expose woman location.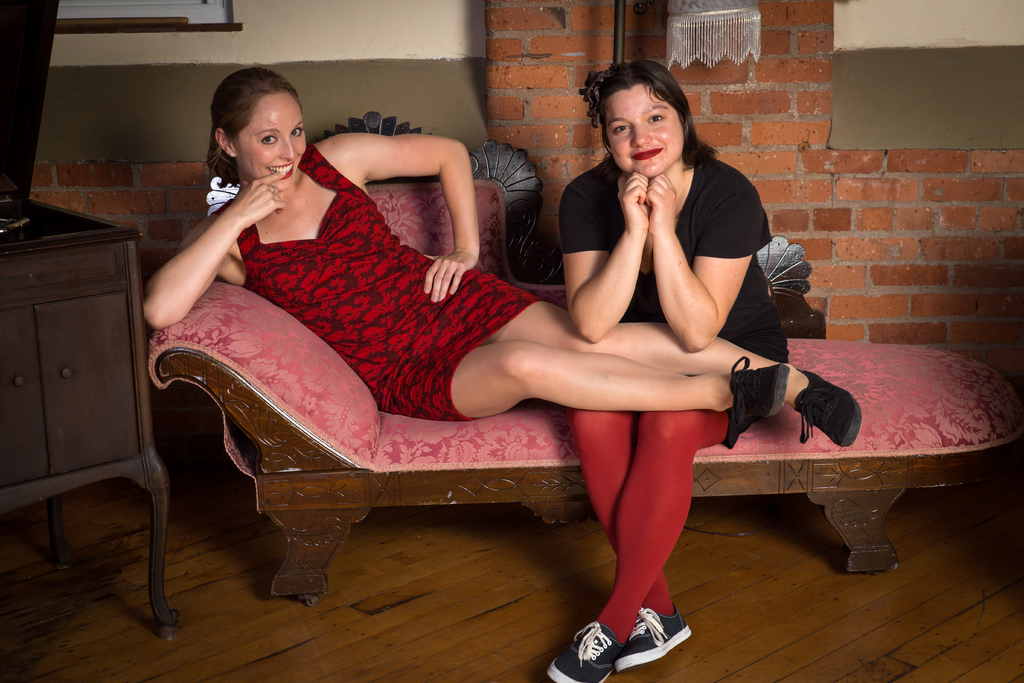
Exposed at [x1=547, y1=60, x2=792, y2=682].
